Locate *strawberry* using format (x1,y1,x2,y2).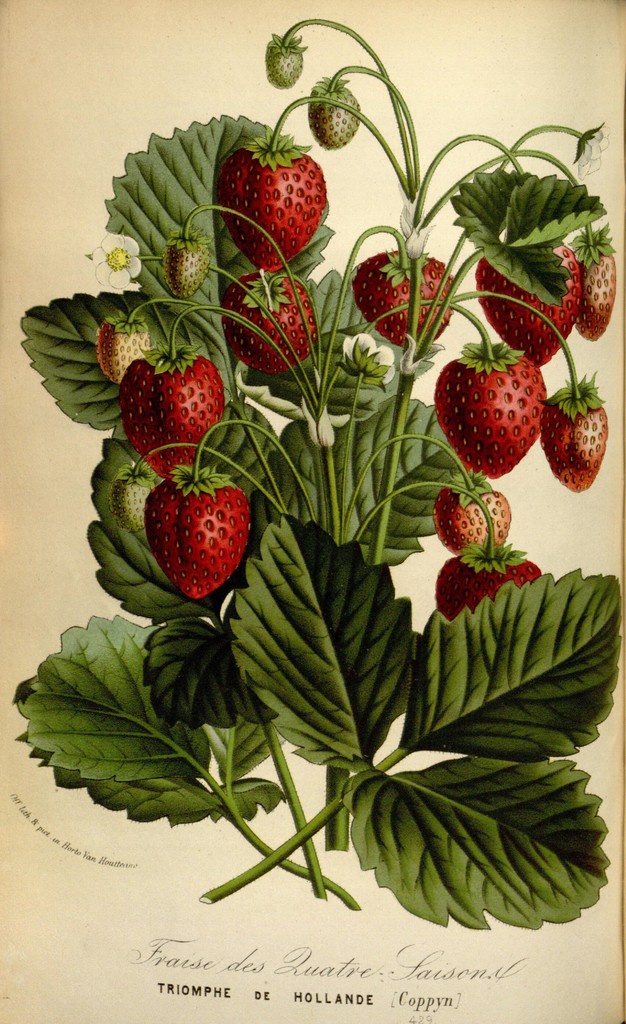
(165,232,211,300).
